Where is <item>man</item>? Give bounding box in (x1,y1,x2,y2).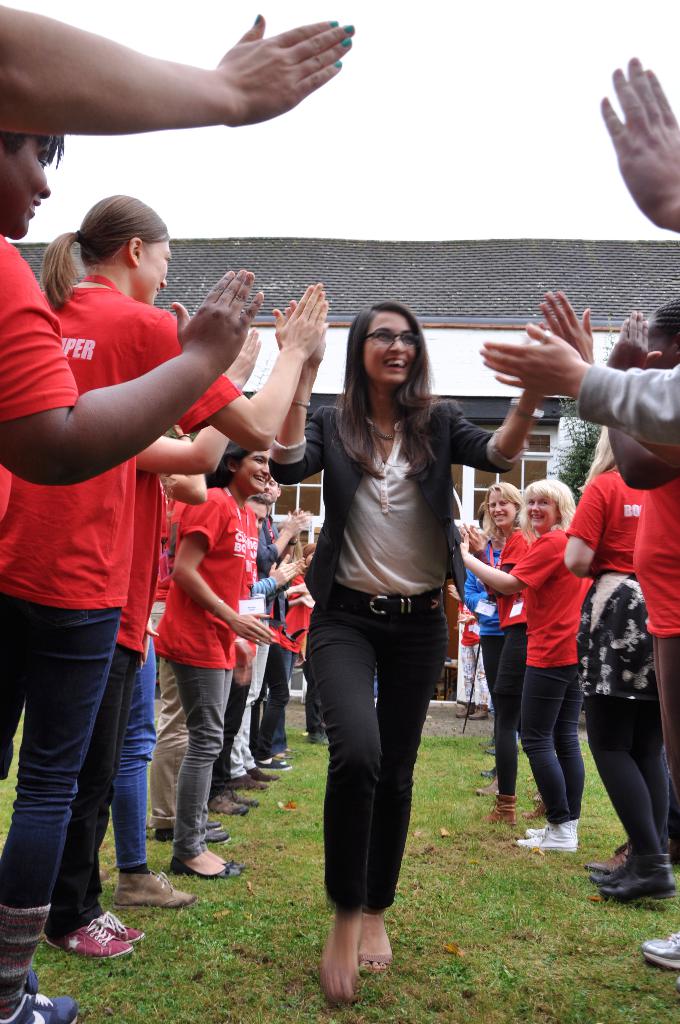
(482,314,679,447).
